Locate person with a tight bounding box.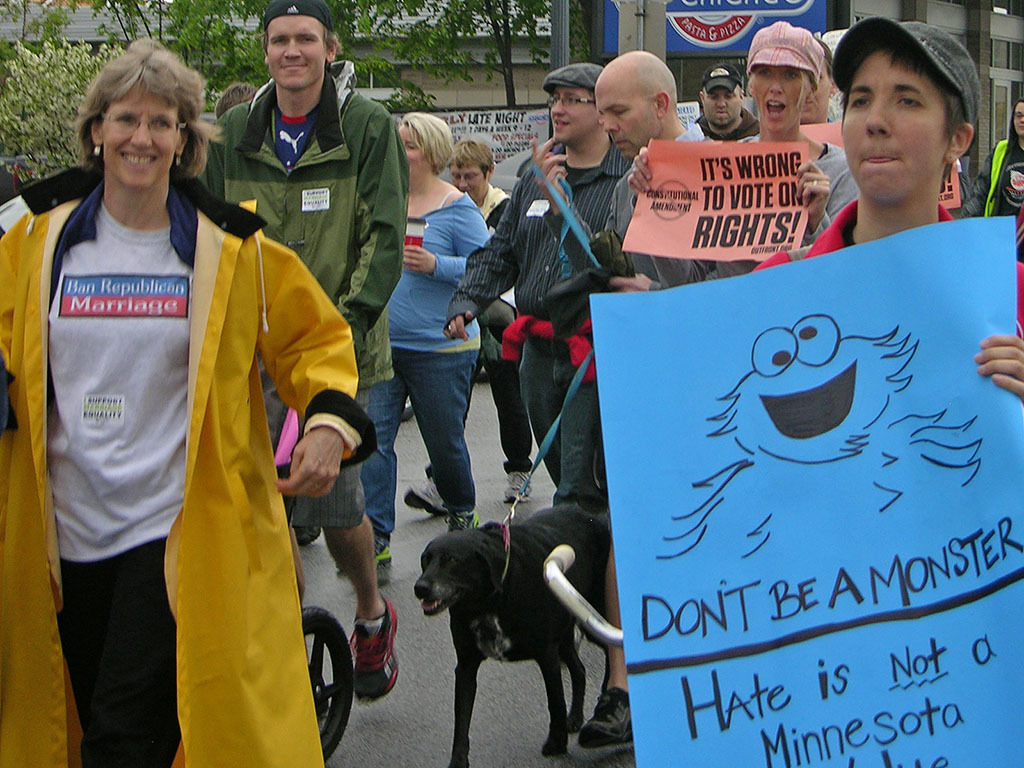
[616, 17, 867, 297].
